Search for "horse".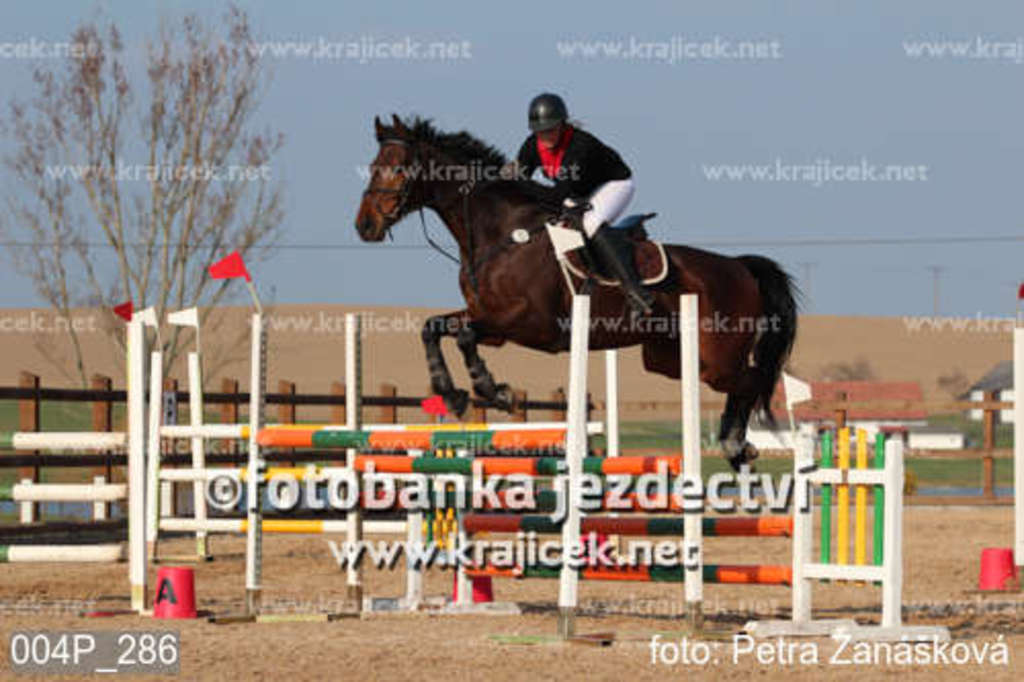
Found at 348,111,809,479.
